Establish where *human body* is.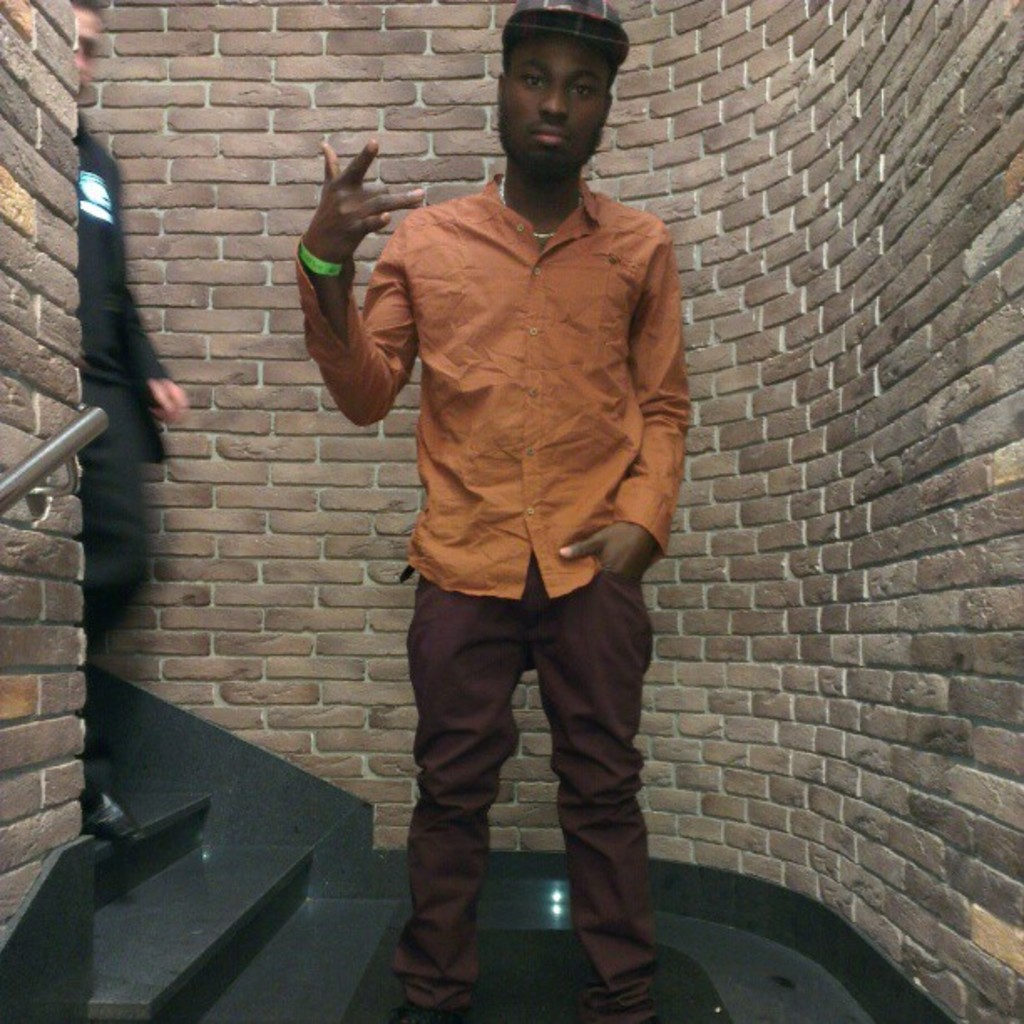
Established at box(315, 32, 711, 930).
